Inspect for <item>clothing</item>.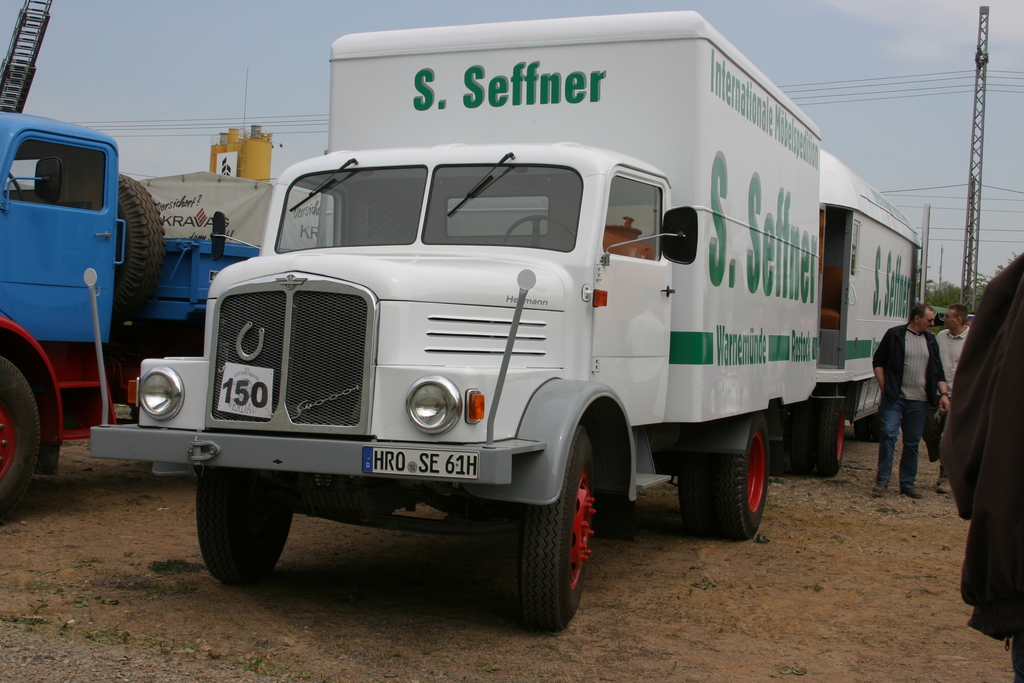
Inspection: box(927, 322, 968, 462).
